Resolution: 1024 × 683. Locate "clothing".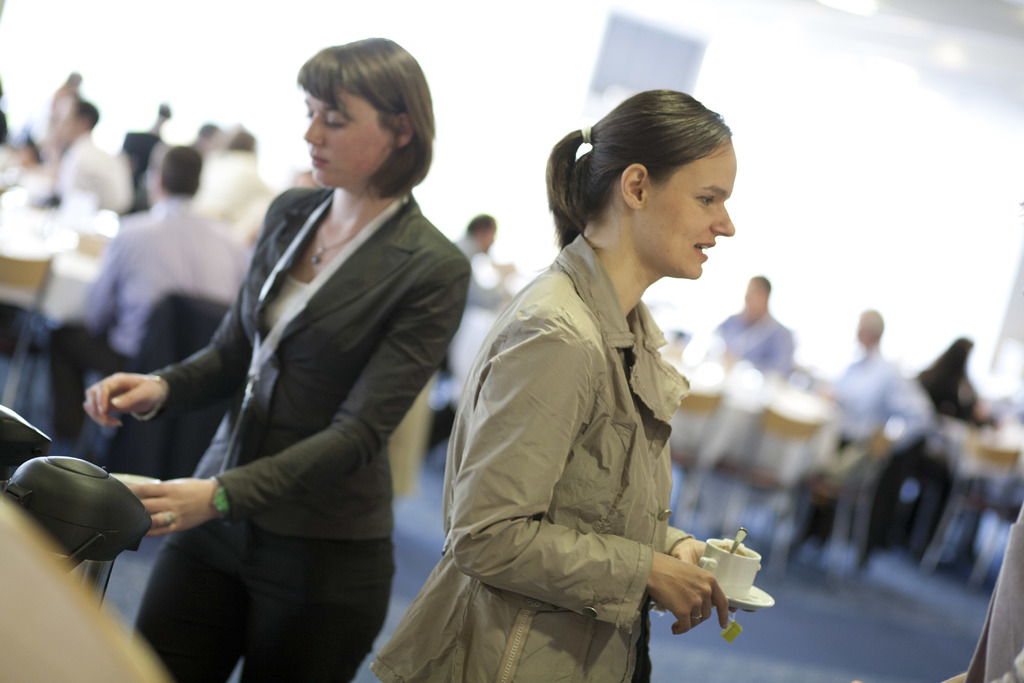
detection(952, 497, 1023, 682).
